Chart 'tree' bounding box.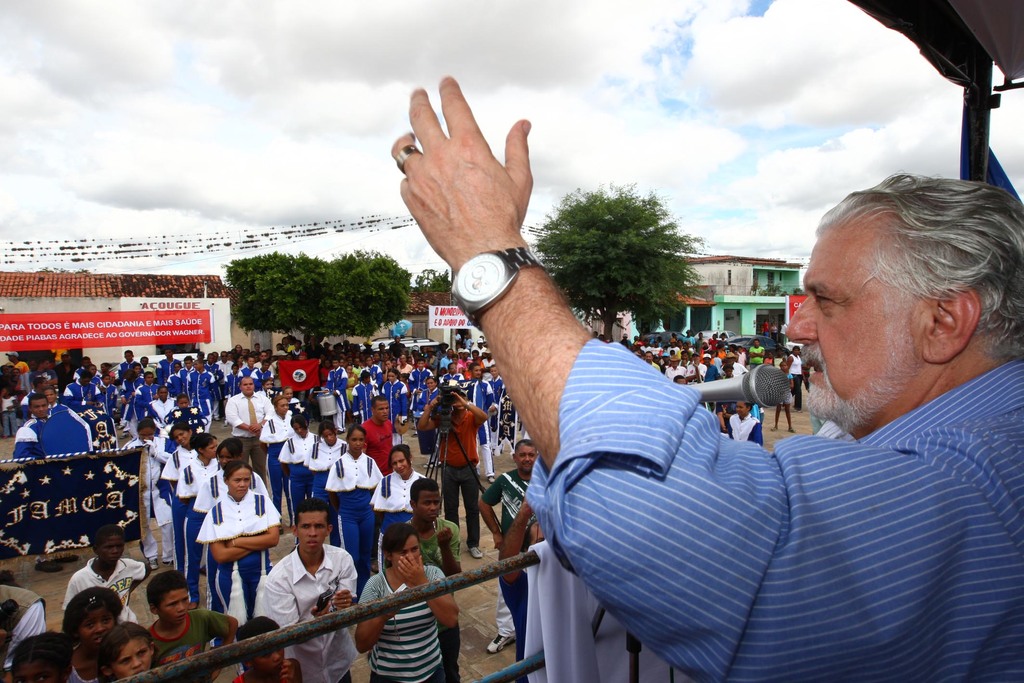
Charted: left=522, top=184, right=719, bottom=342.
